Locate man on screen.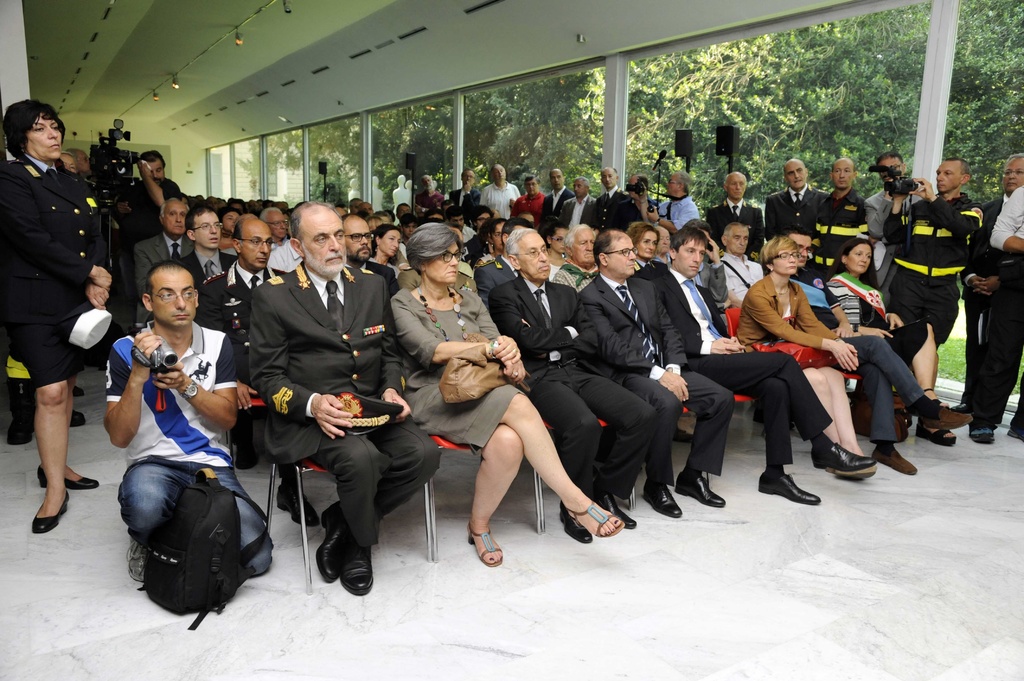
On screen at {"left": 988, "top": 184, "right": 1023, "bottom": 445}.
